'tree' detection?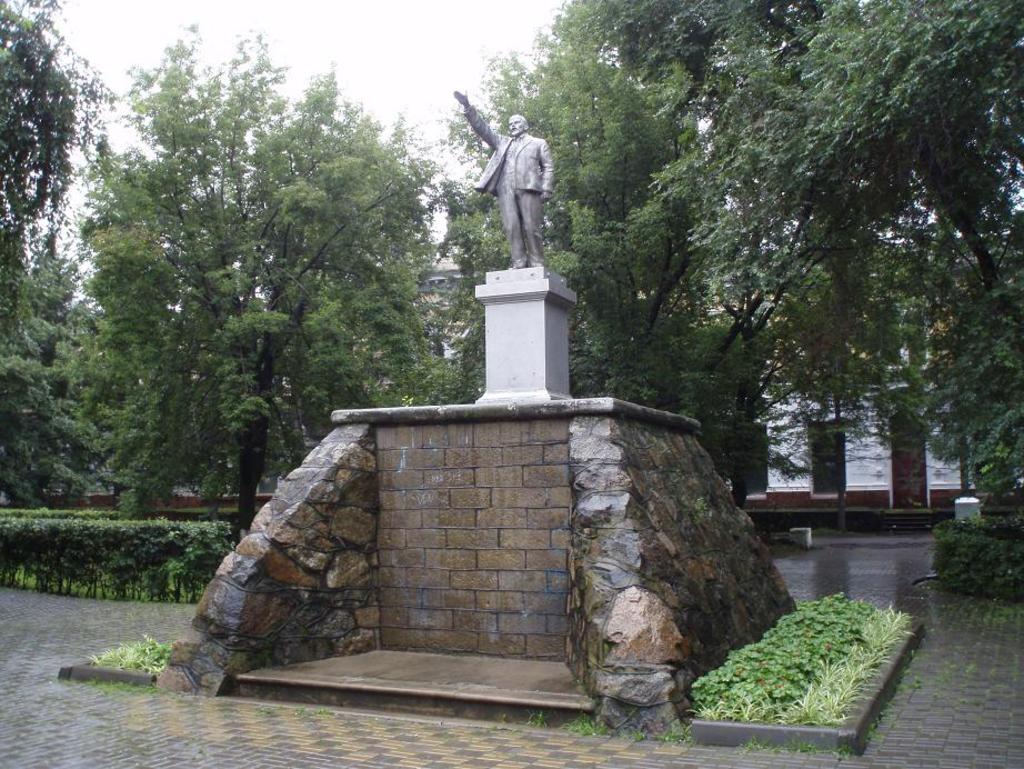
<box>69,26,442,538</box>
